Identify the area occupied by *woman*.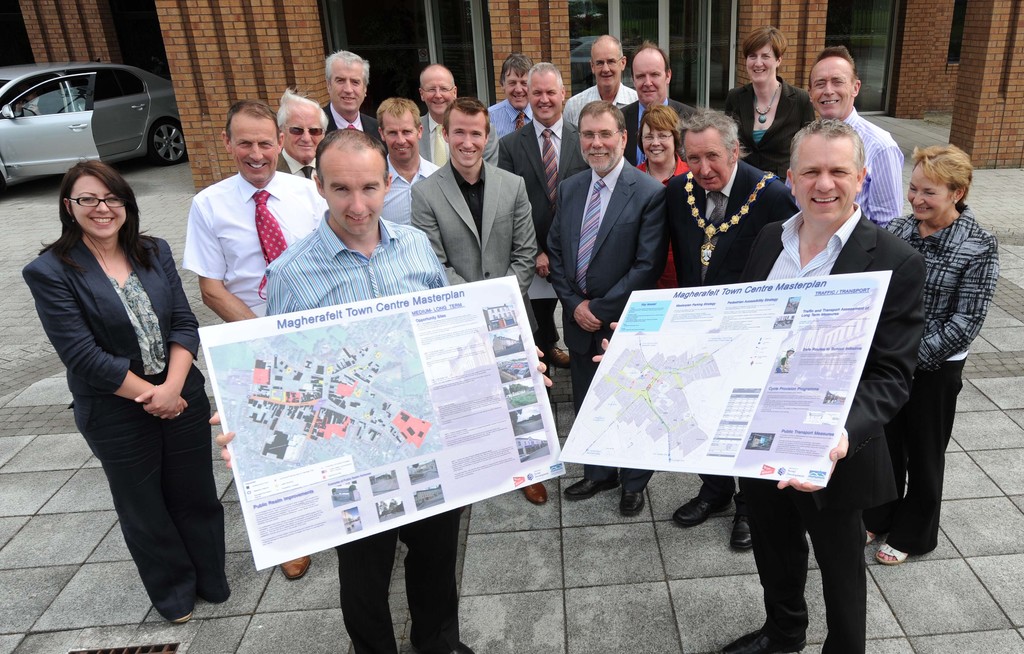
Area: bbox(719, 24, 817, 181).
